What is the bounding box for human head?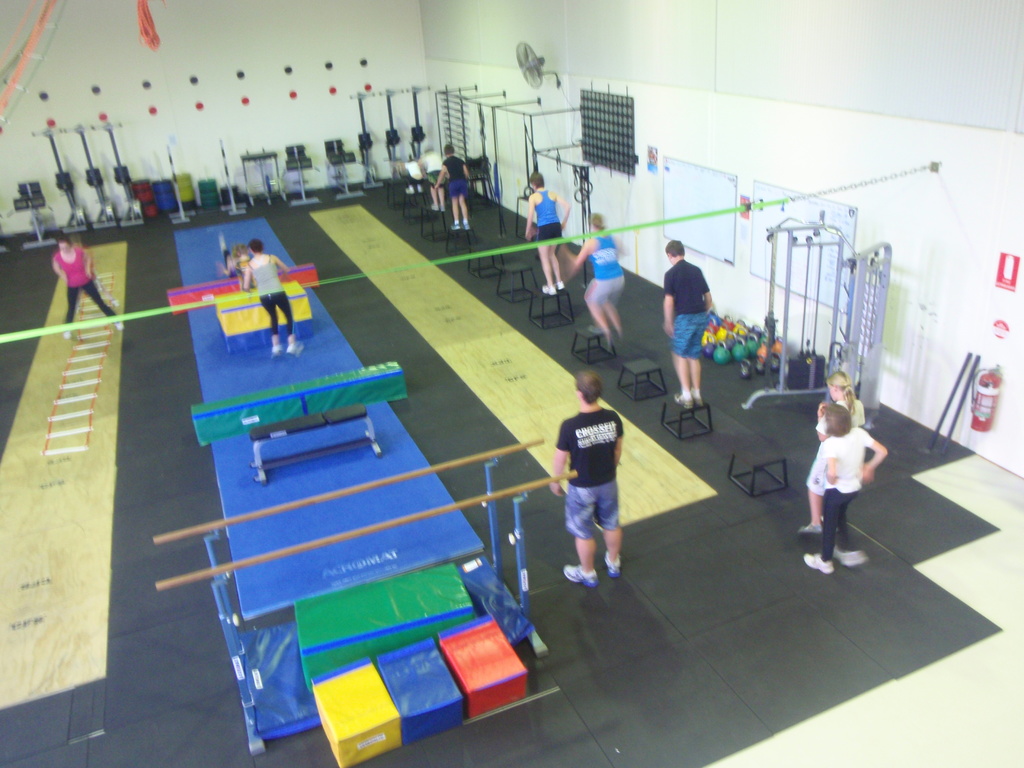
l=56, t=233, r=72, b=254.
